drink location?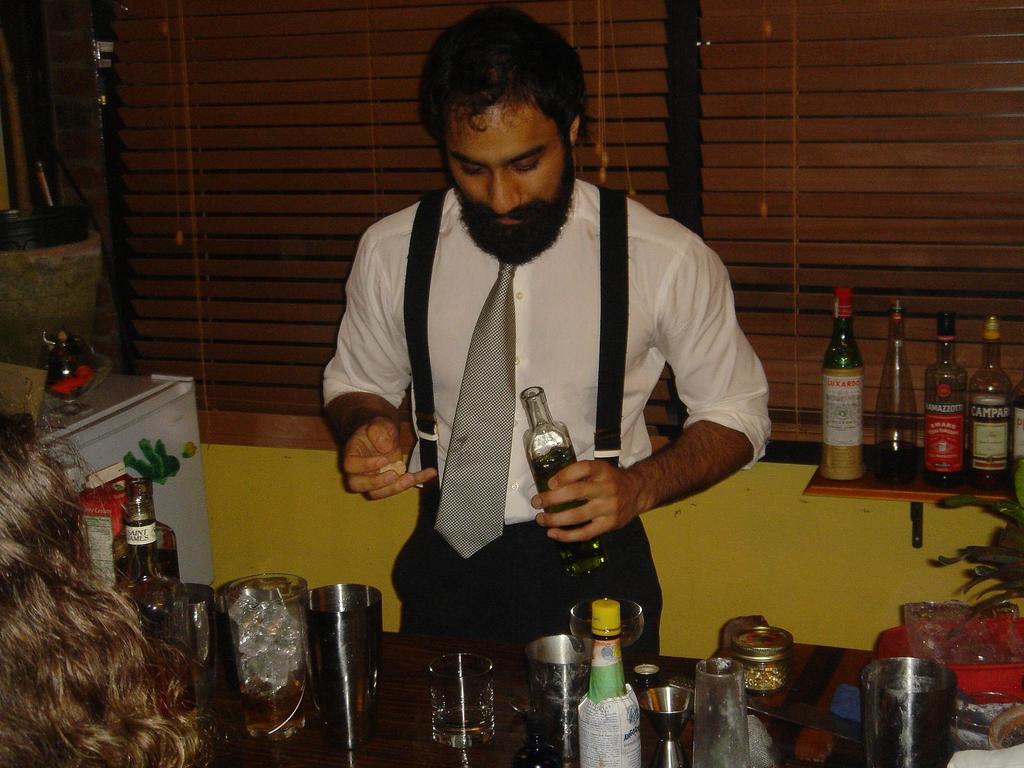
region(435, 703, 494, 735)
